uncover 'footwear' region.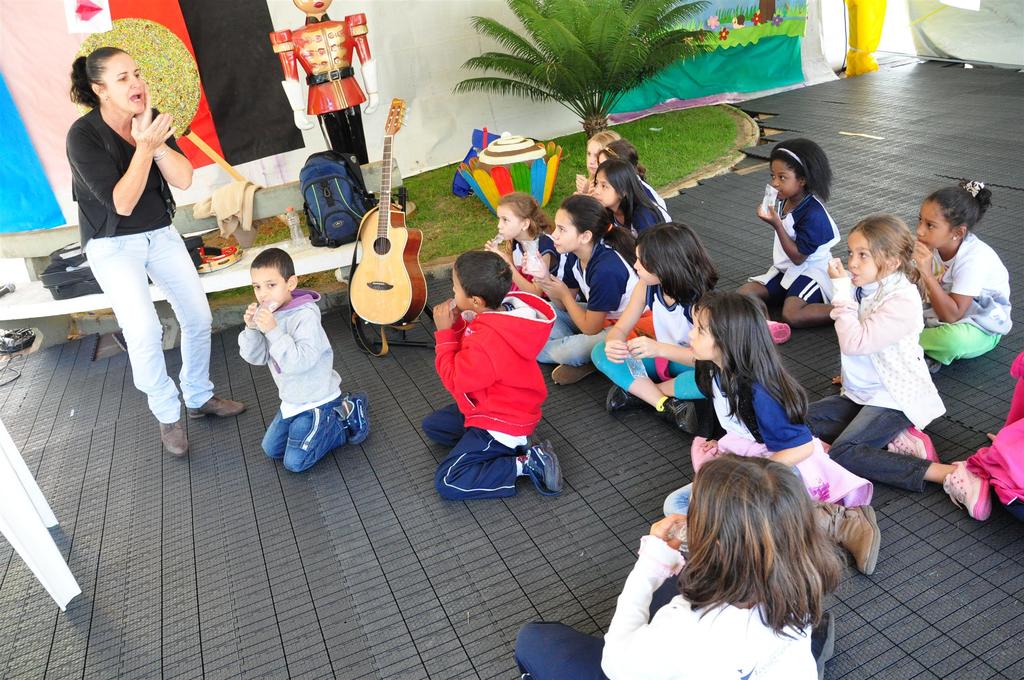
Uncovered: l=940, t=458, r=994, b=518.
